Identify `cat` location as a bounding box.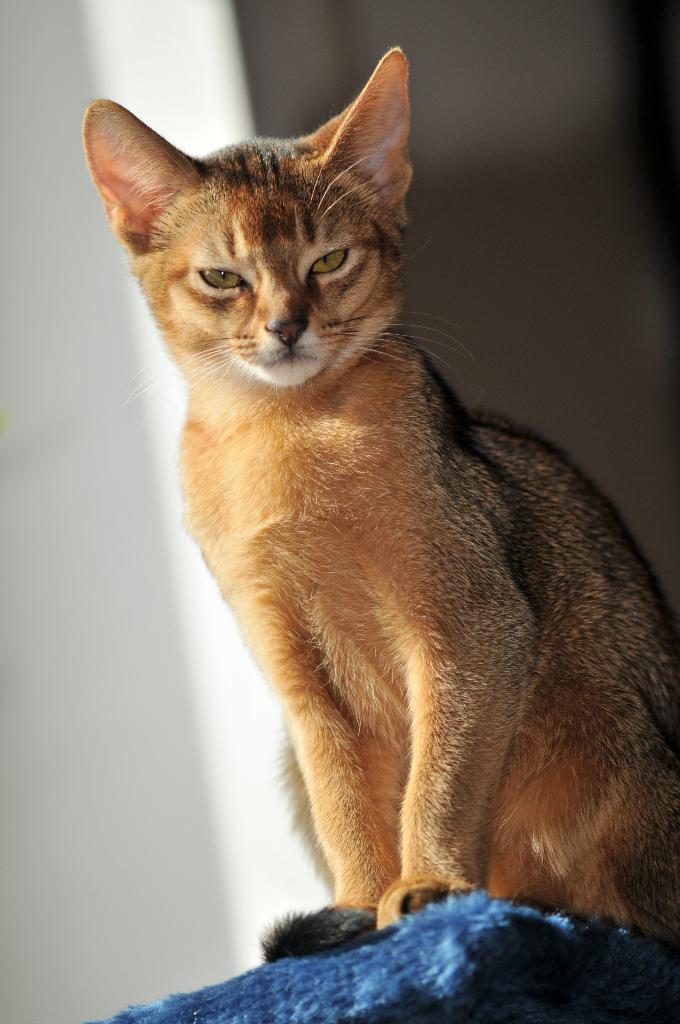
(x1=85, y1=45, x2=679, y2=925).
